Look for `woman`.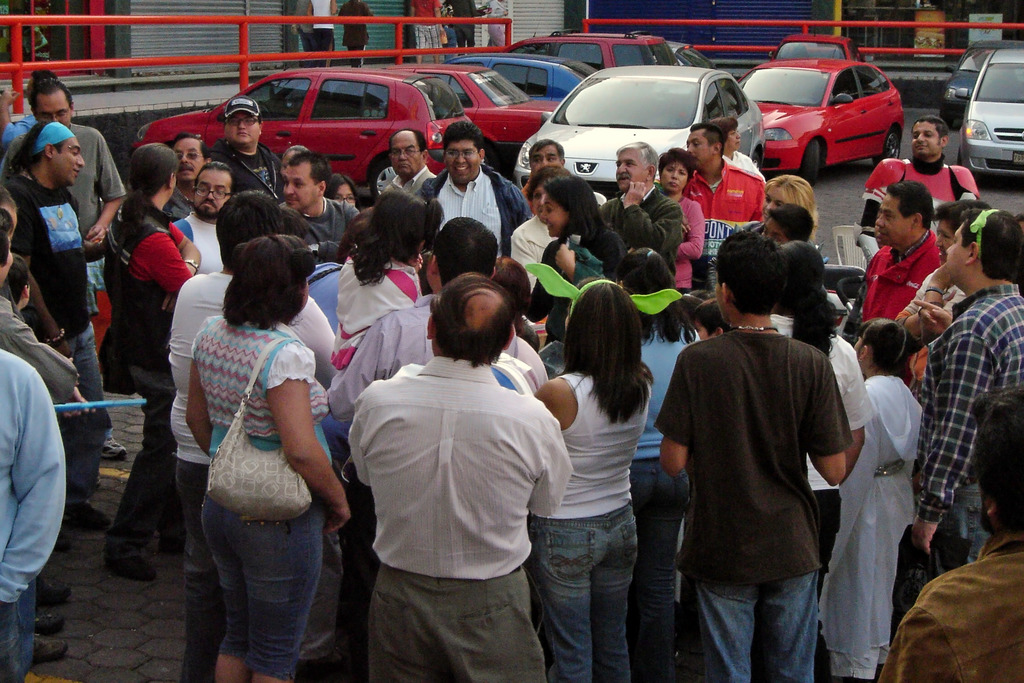
Found: {"x1": 650, "y1": 144, "x2": 716, "y2": 297}.
